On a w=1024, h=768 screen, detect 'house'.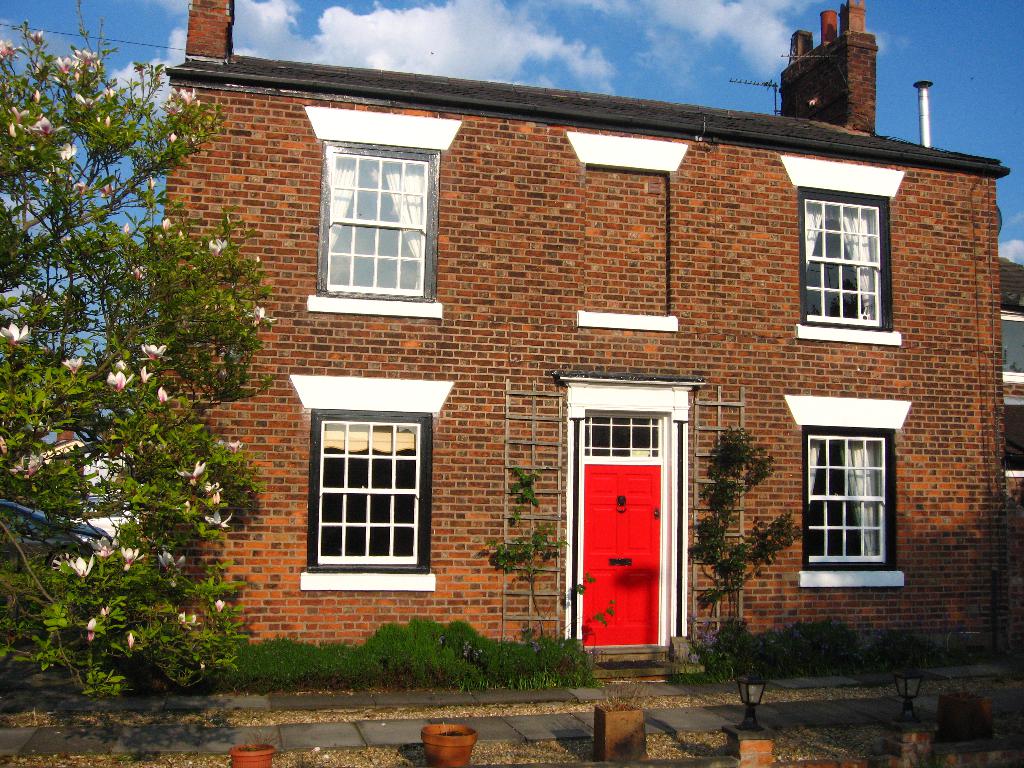
box=[122, 0, 1012, 672].
